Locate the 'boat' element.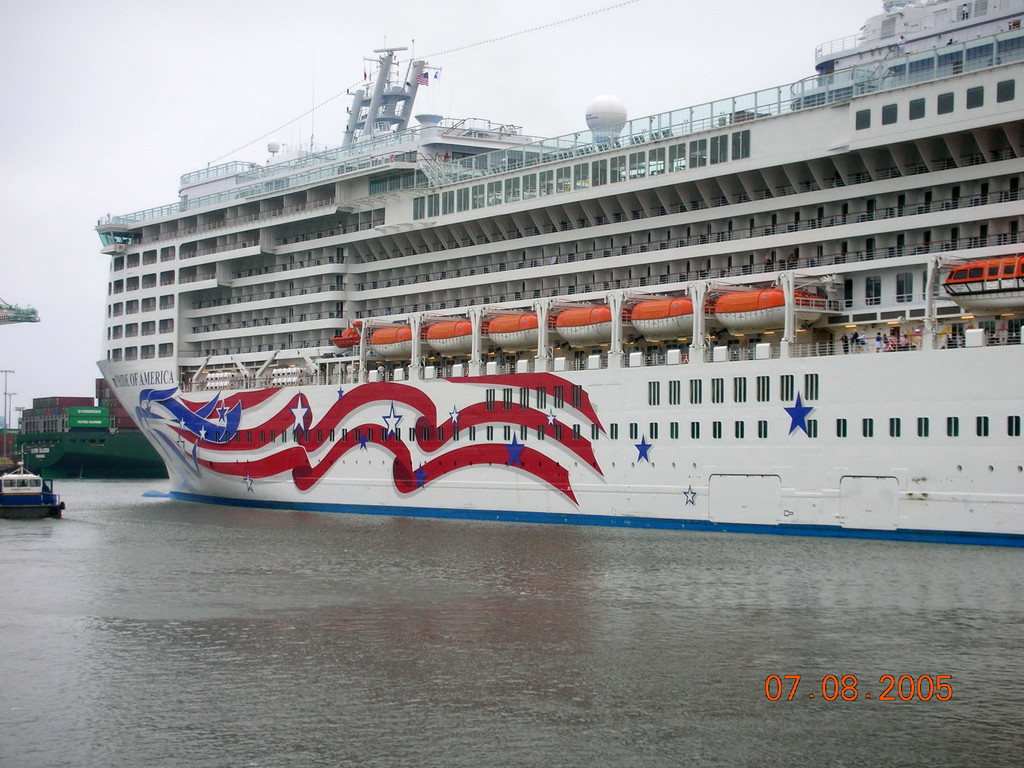
Element bbox: (x1=2, y1=417, x2=174, y2=477).
